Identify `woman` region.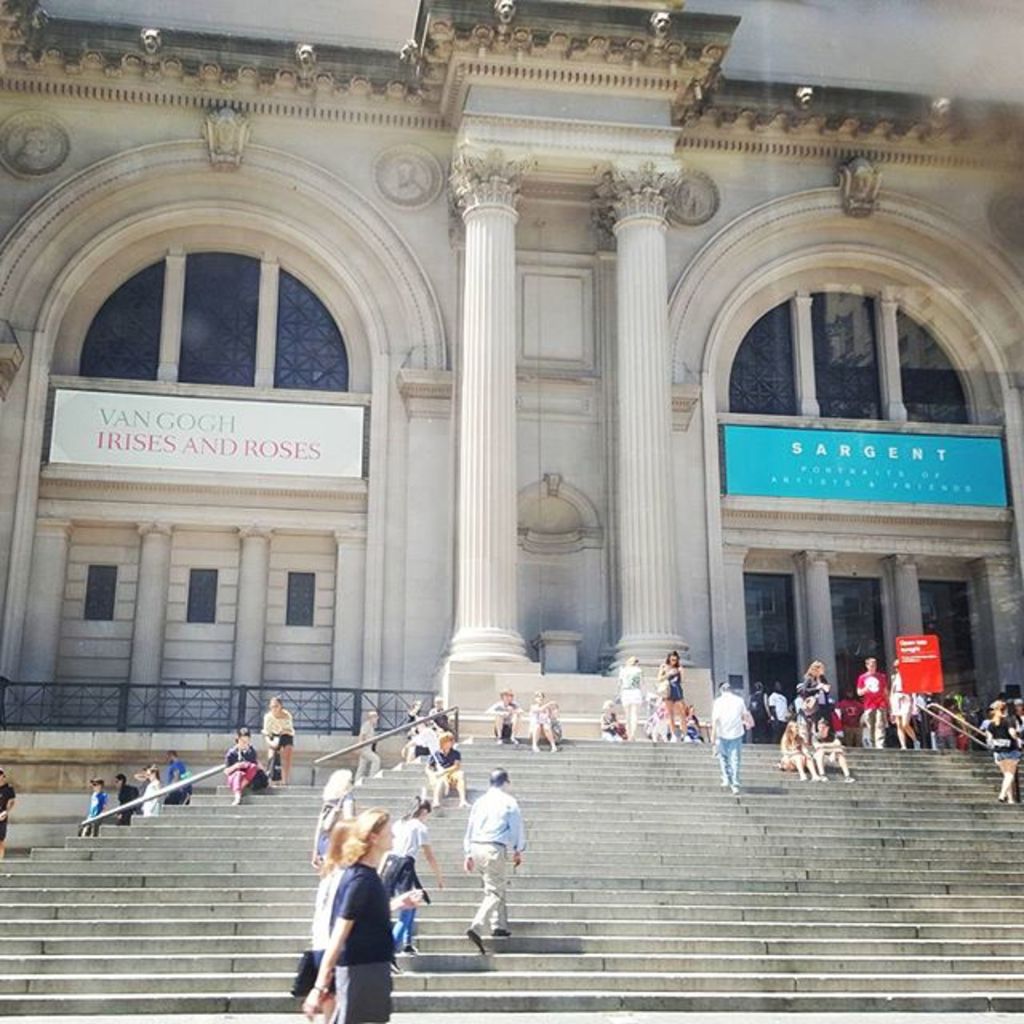
Region: box(803, 659, 835, 739).
